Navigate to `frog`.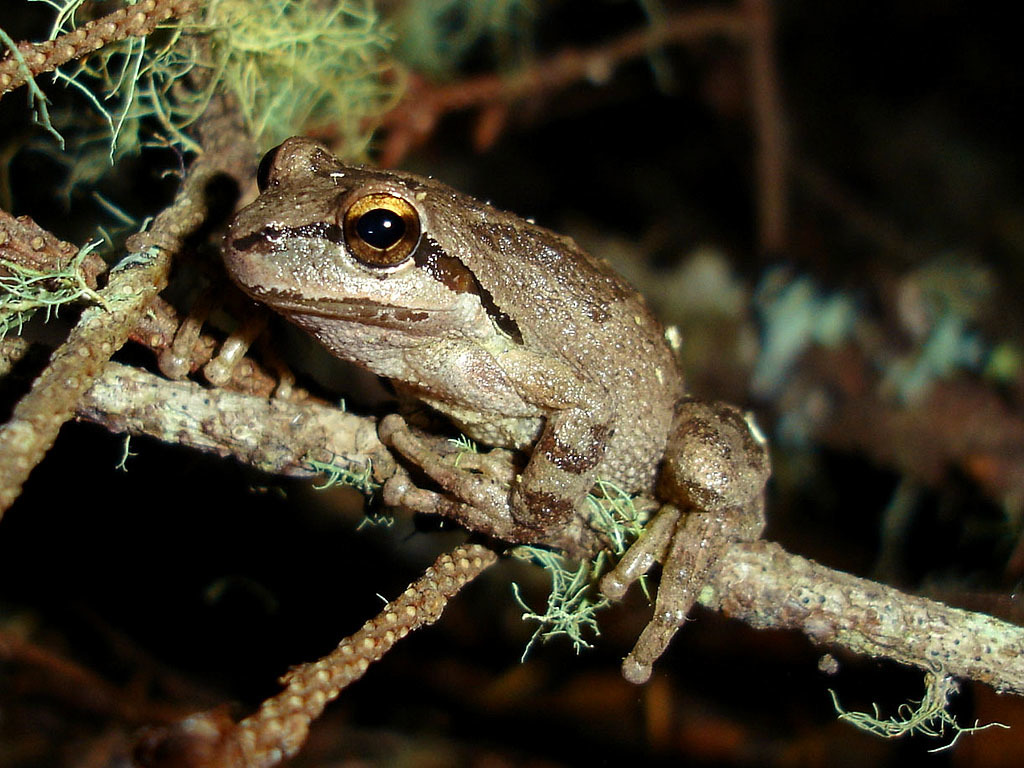
Navigation target: x1=156 y1=136 x2=777 y2=686.
